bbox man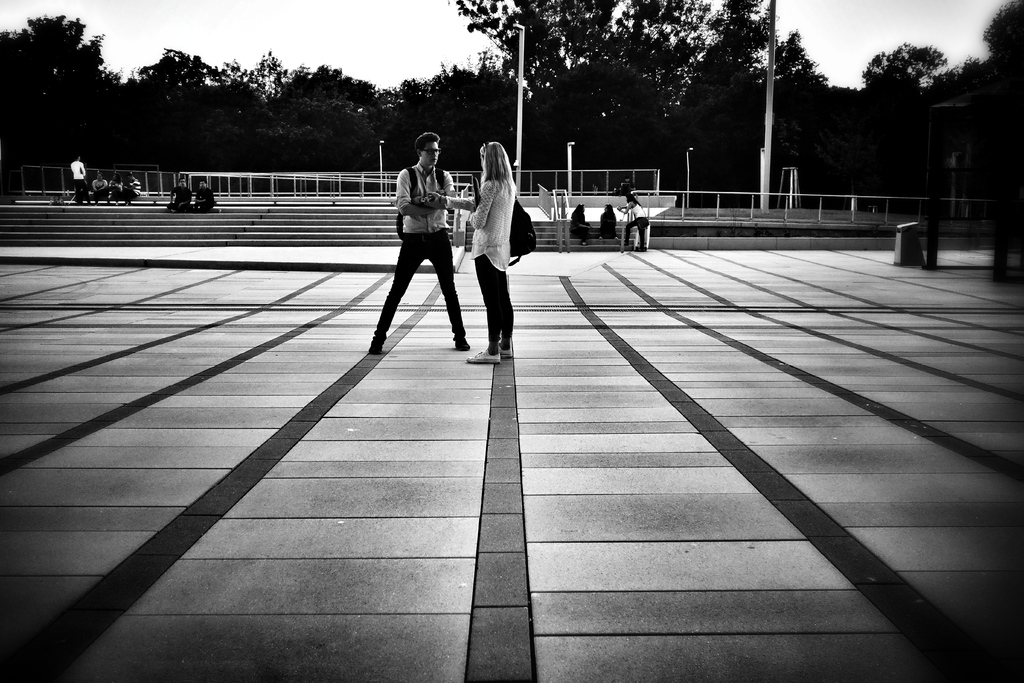
detection(195, 179, 219, 209)
